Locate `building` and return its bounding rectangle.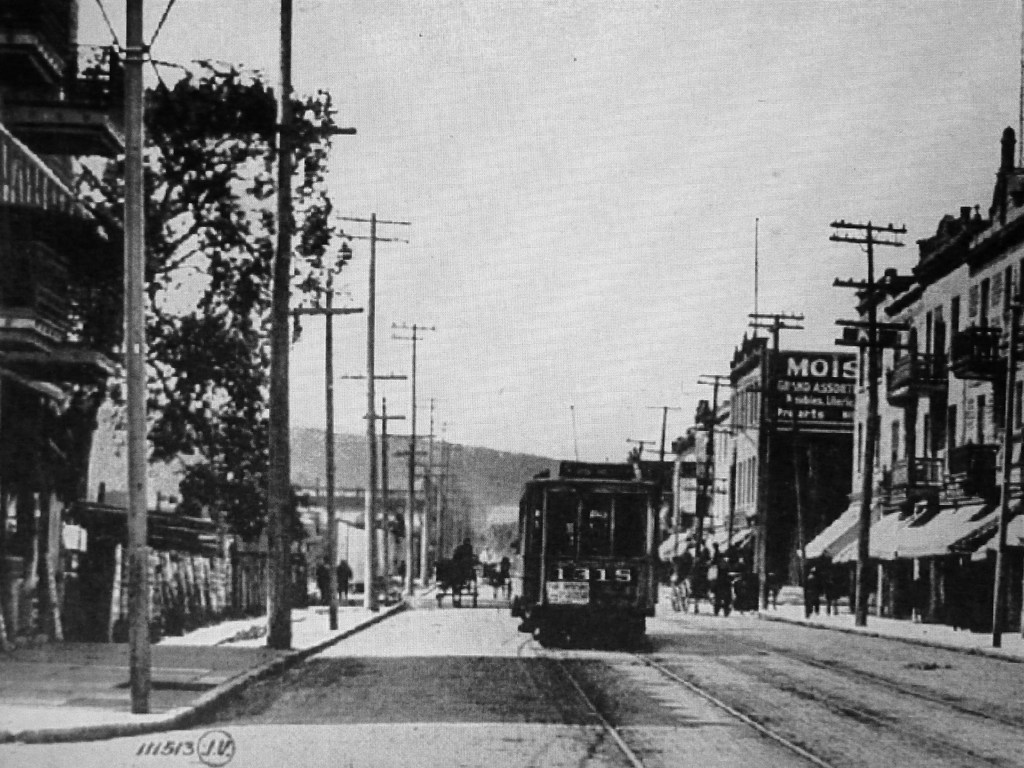
l=0, t=0, r=122, b=646.
